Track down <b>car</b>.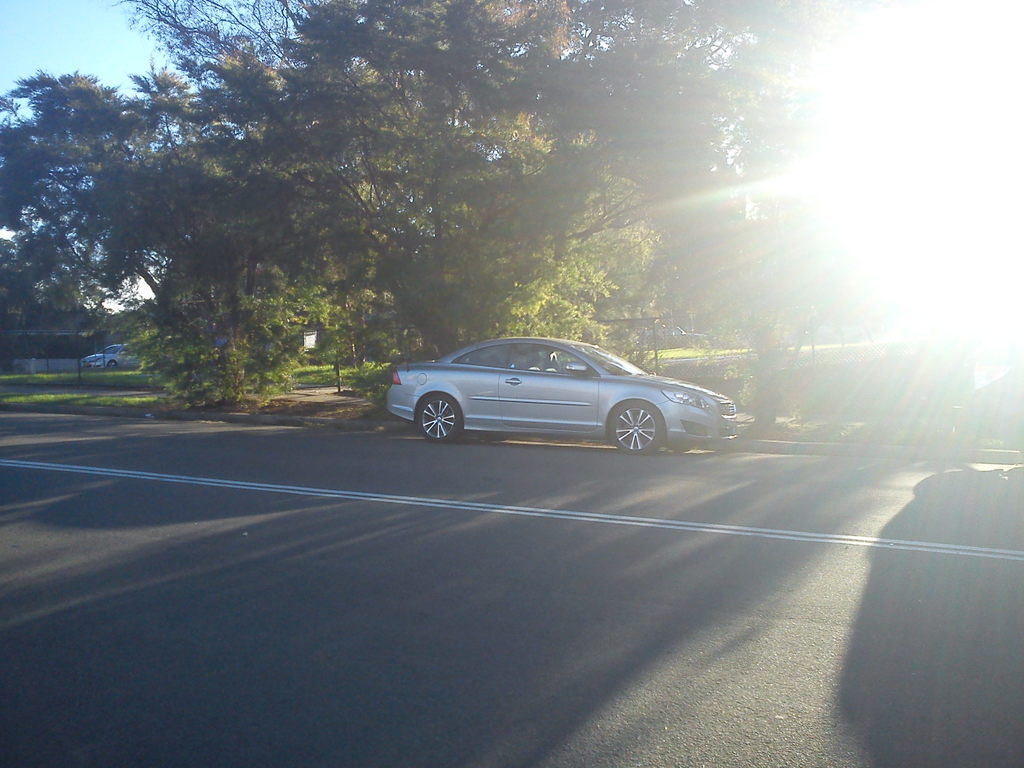
Tracked to (x1=72, y1=344, x2=136, y2=369).
